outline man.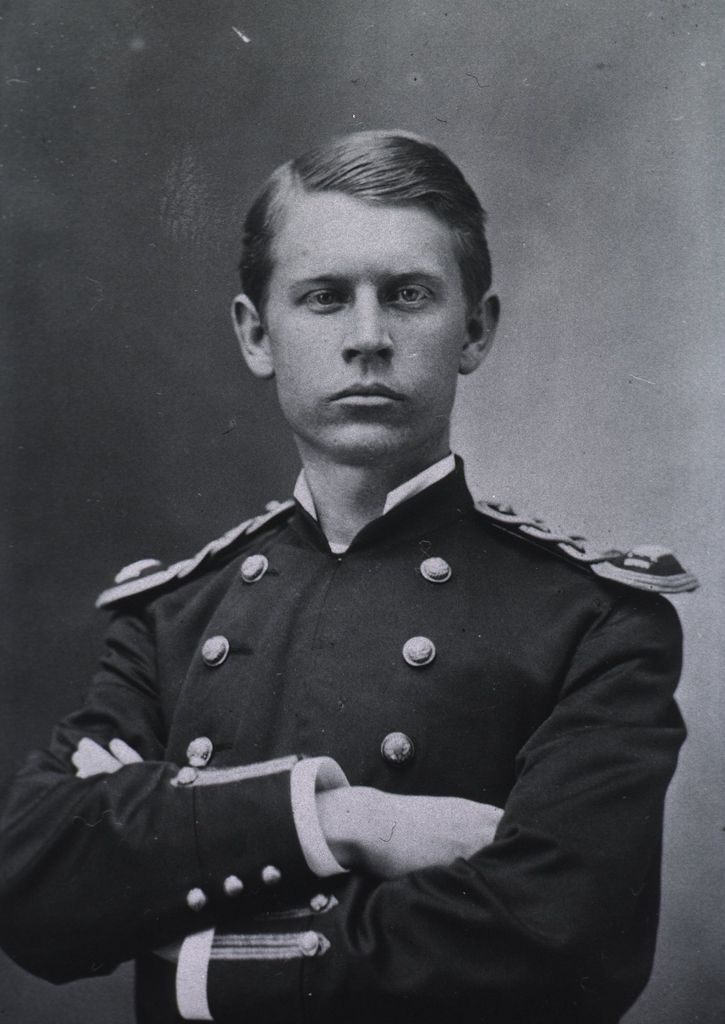
Outline: l=51, t=118, r=716, b=1023.
